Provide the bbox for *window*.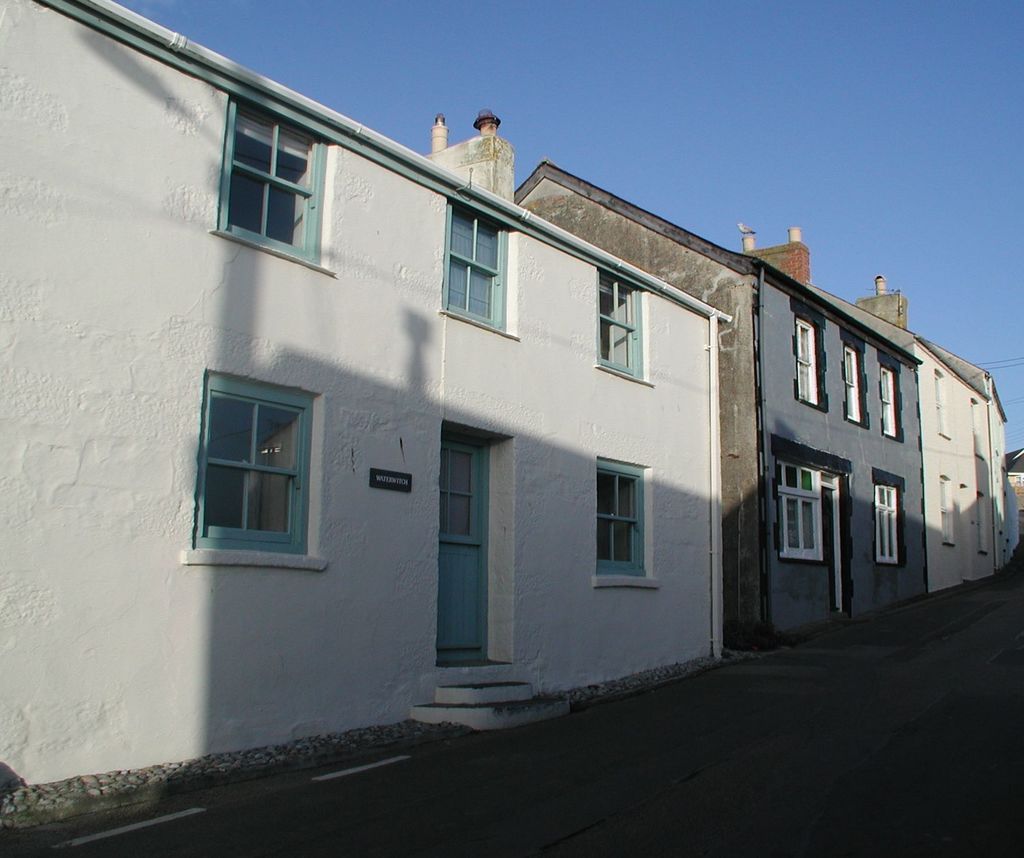
region(209, 94, 335, 271).
